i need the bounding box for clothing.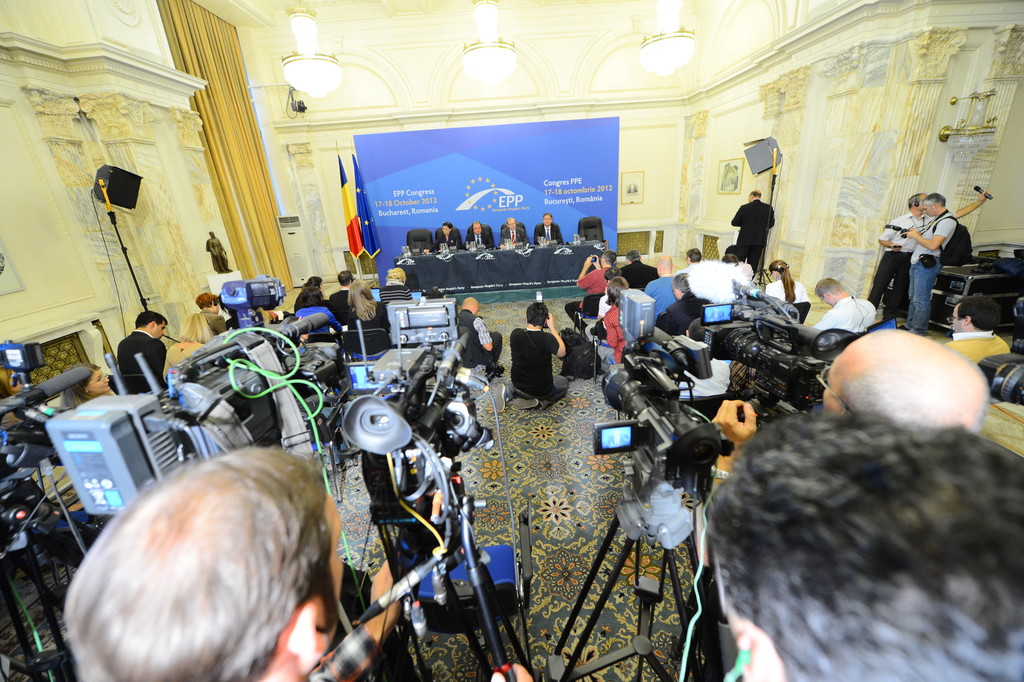
Here it is: box(731, 196, 772, 259).
